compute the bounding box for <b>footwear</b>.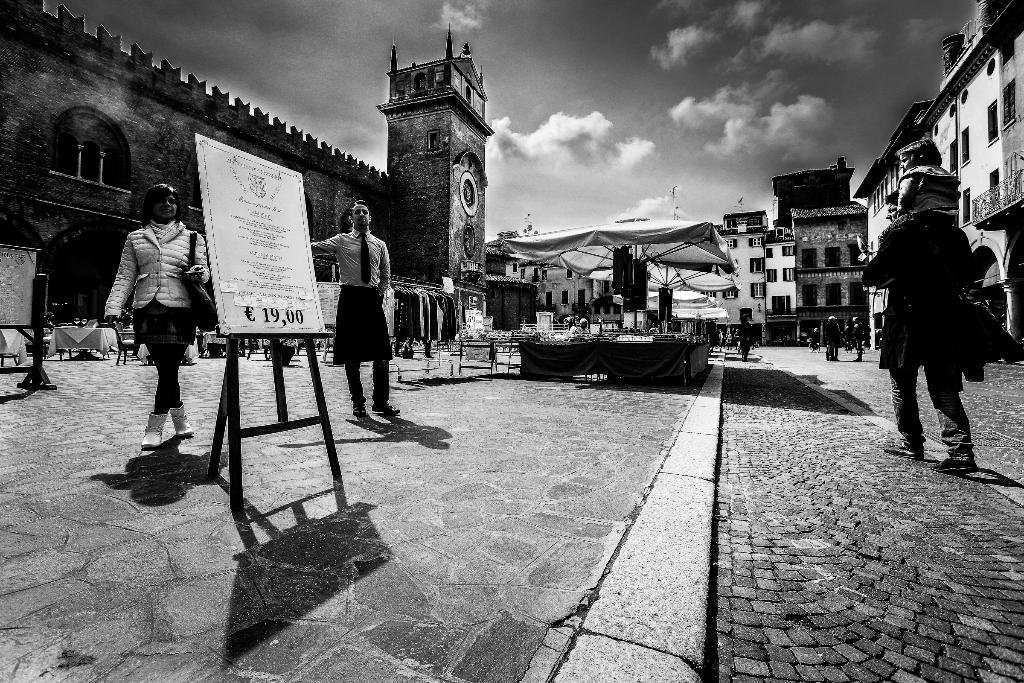
select_region(375, 408, 399, 415).
